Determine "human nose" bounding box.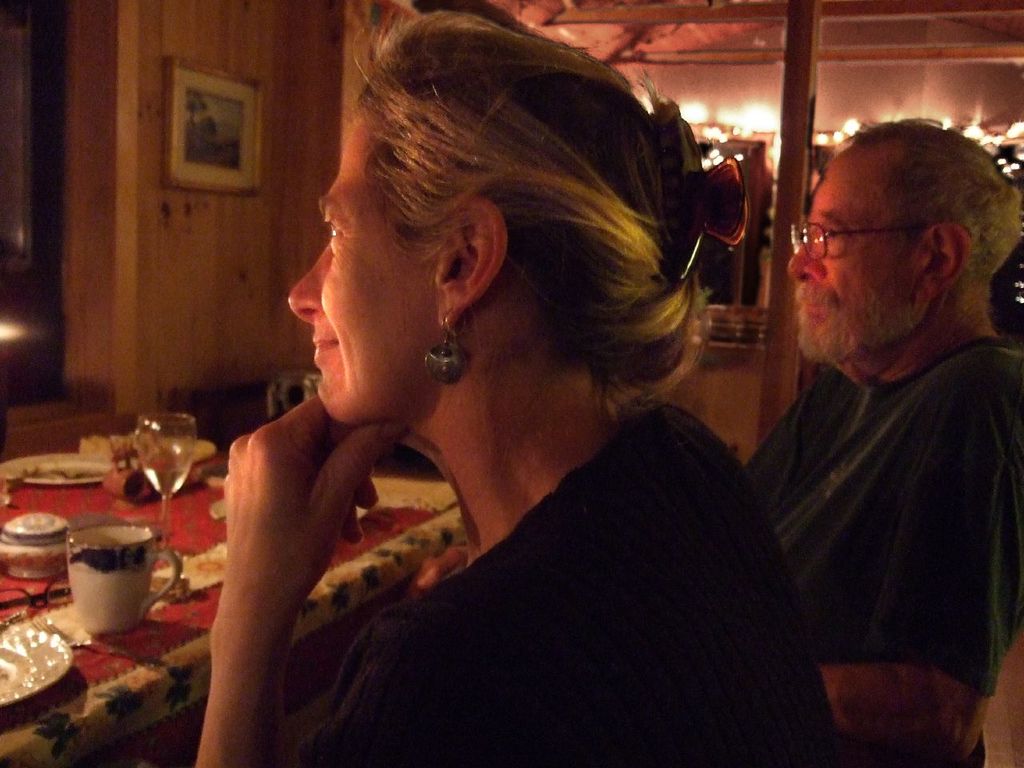
Determined: (x1=786, y1=246, x2=826, y2=286).
